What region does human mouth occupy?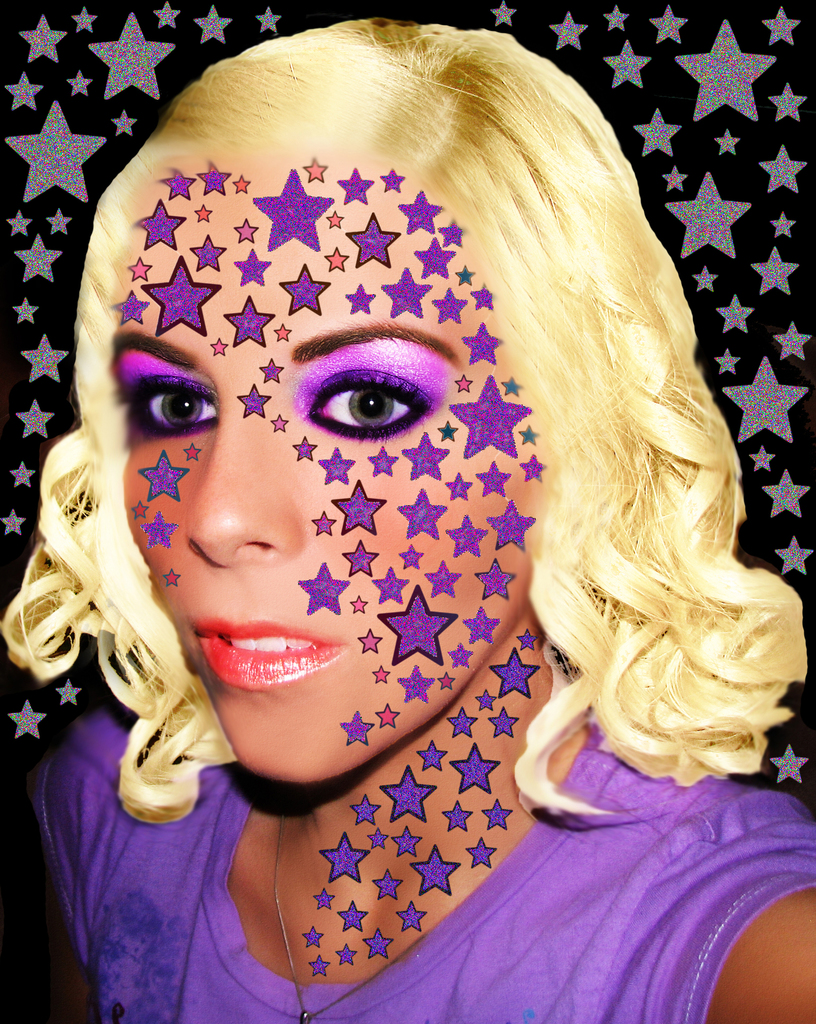
[x1=189, y1=609, x2=337, y2=708].
